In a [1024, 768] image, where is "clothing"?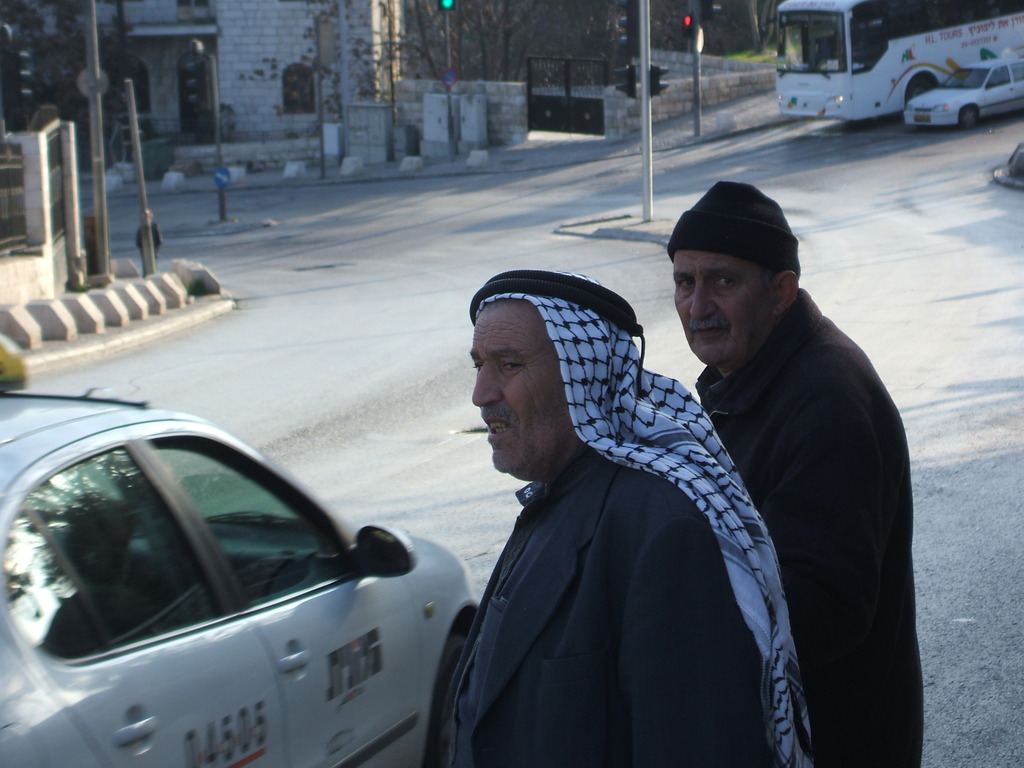
<box>420,433,775,767</box>.
